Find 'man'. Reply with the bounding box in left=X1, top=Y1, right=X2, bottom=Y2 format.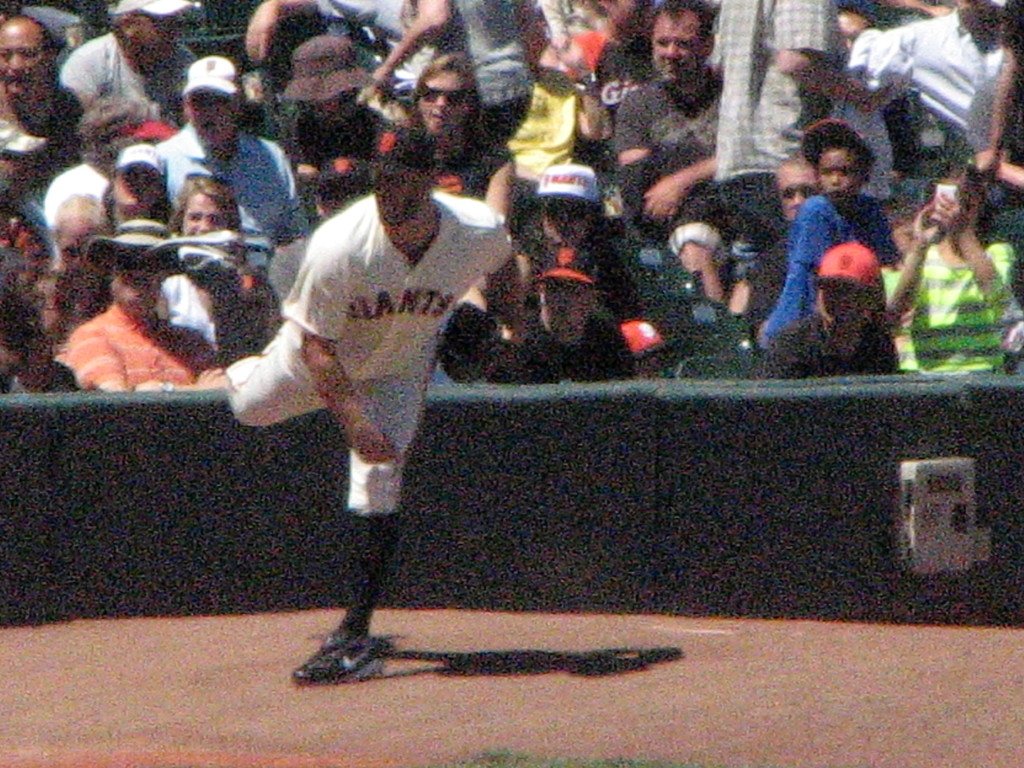
left=0, top=9, right=69, bottom=169.
